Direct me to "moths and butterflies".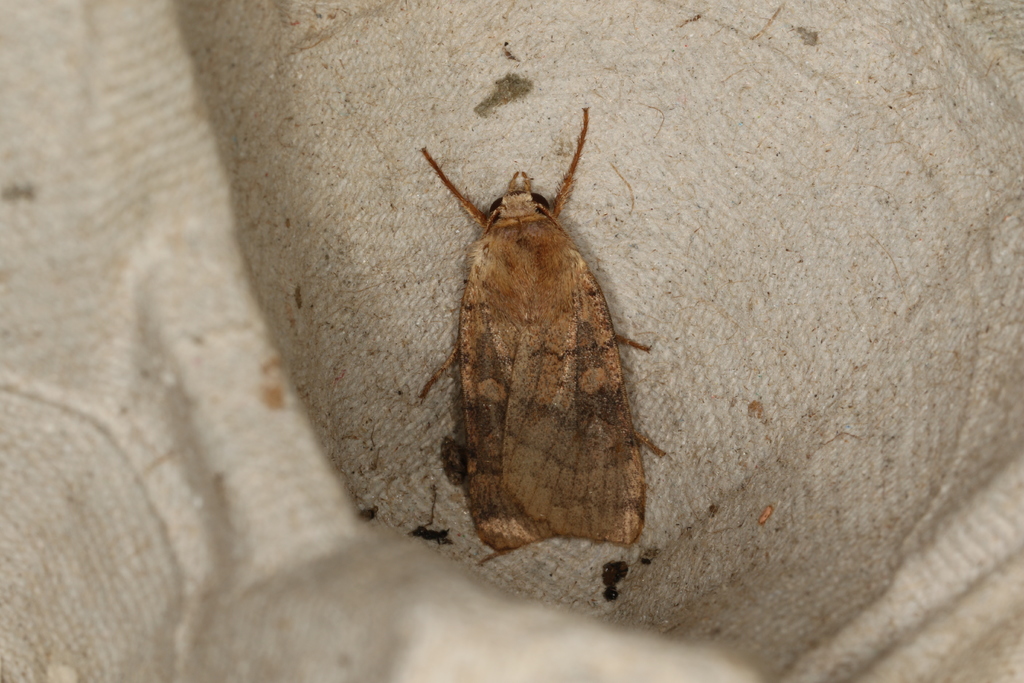
Direction: left=419, top=110, right=668, bottom=565.
